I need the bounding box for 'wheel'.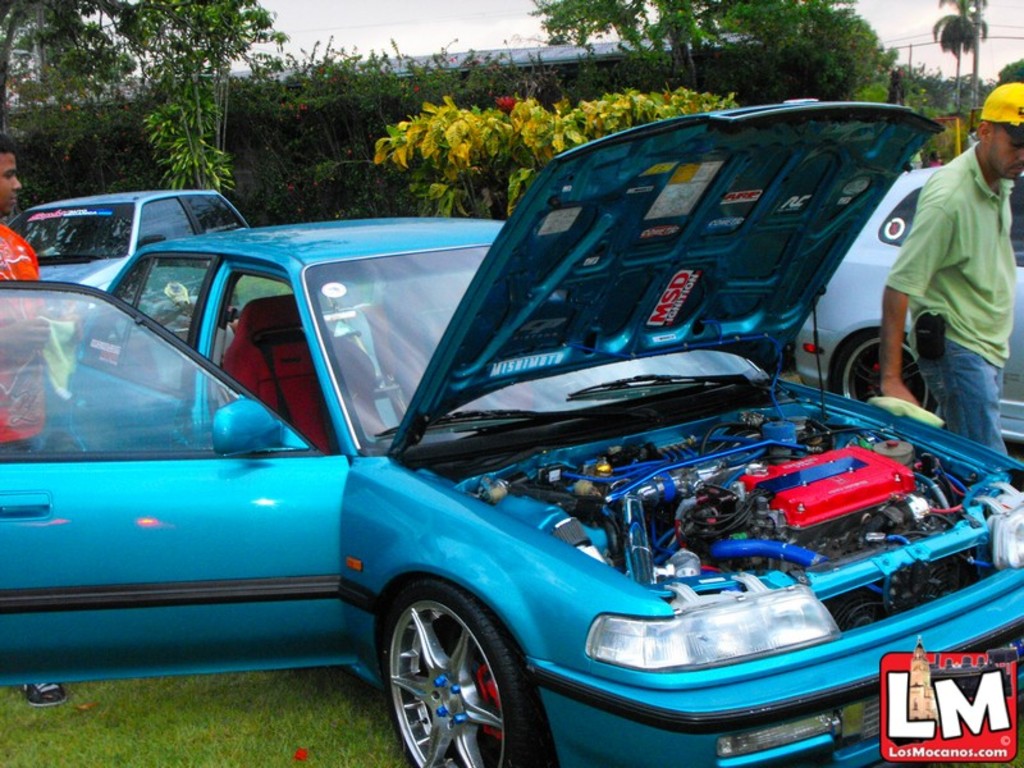
Here it is: left=367, top=595, right=522, bottom=760.
